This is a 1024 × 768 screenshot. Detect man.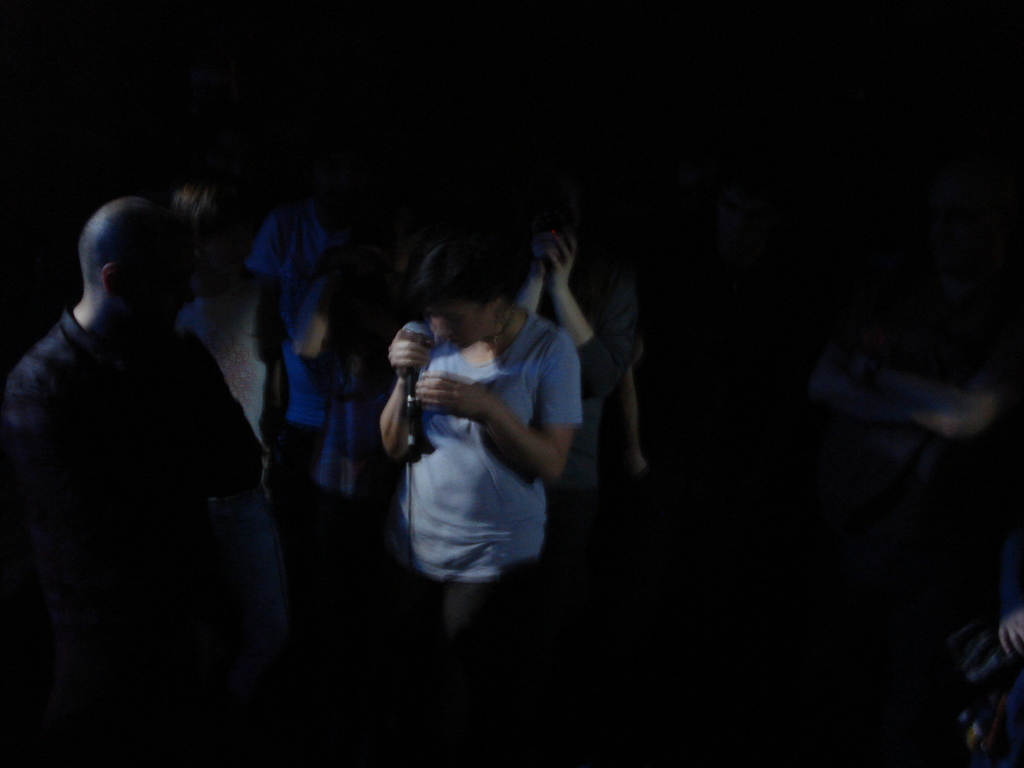
bbox=[8, 163, 299, 715].
